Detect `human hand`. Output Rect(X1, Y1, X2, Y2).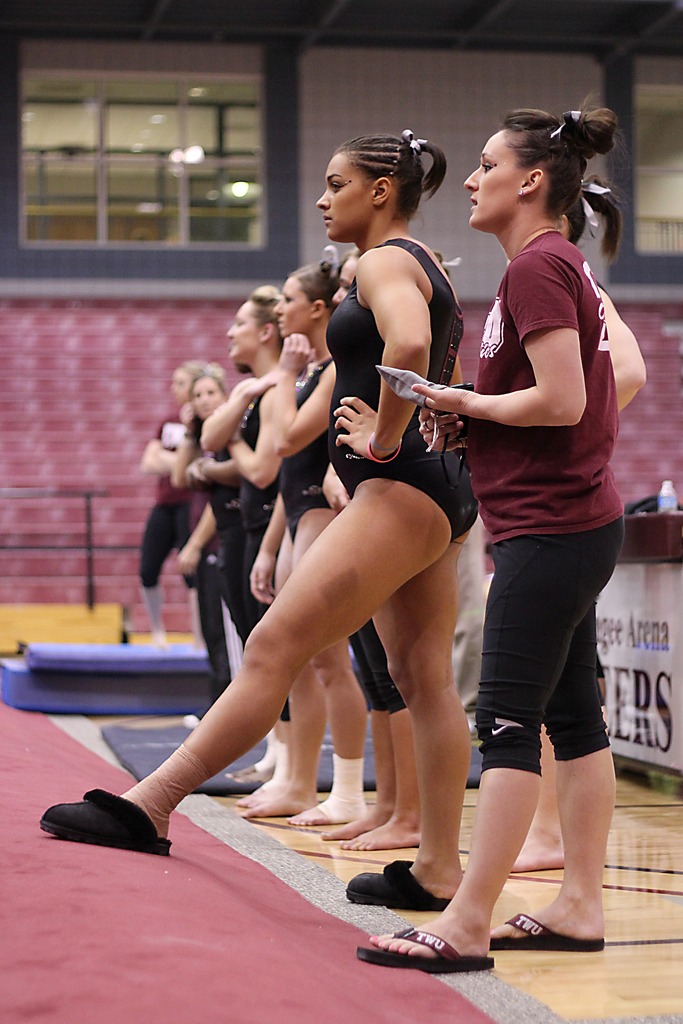
Rect(407, 383, 477, 419).
